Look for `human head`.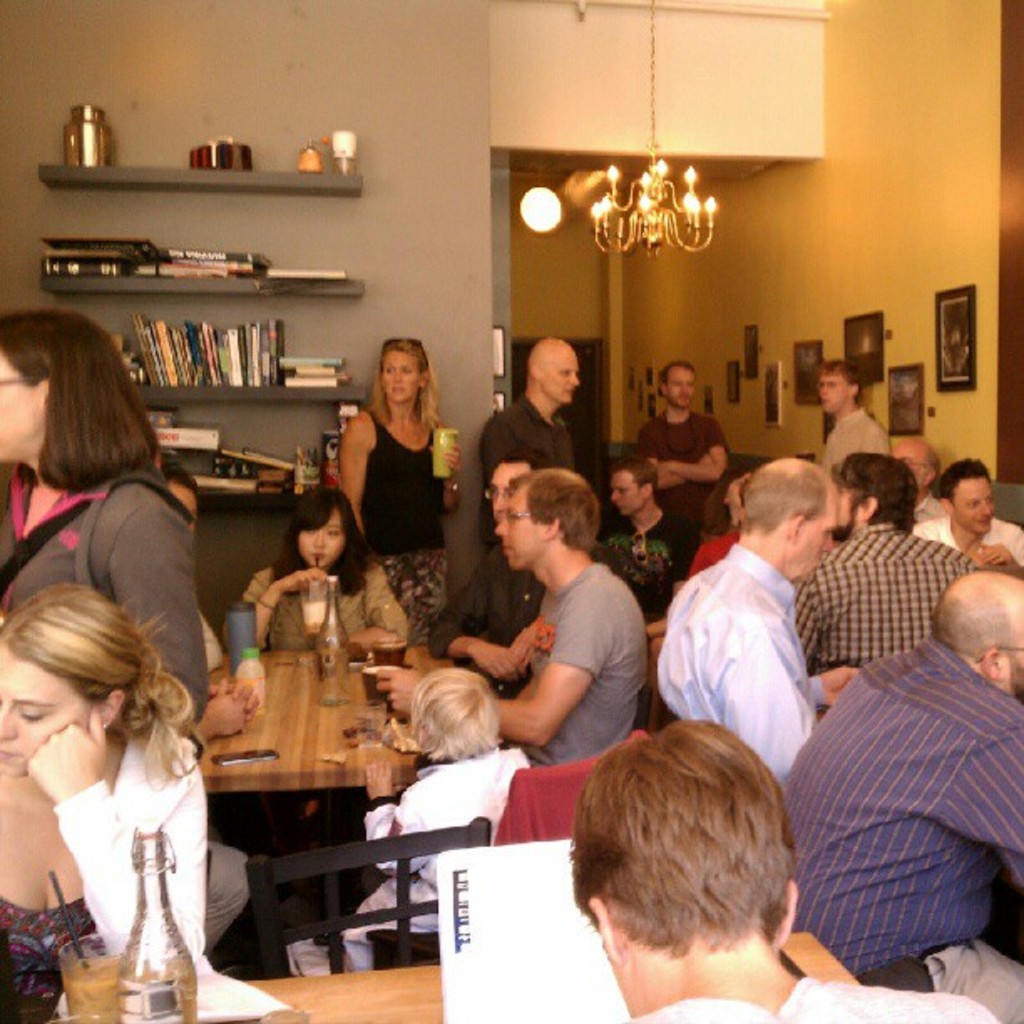
Found: (0,584,174,778).
